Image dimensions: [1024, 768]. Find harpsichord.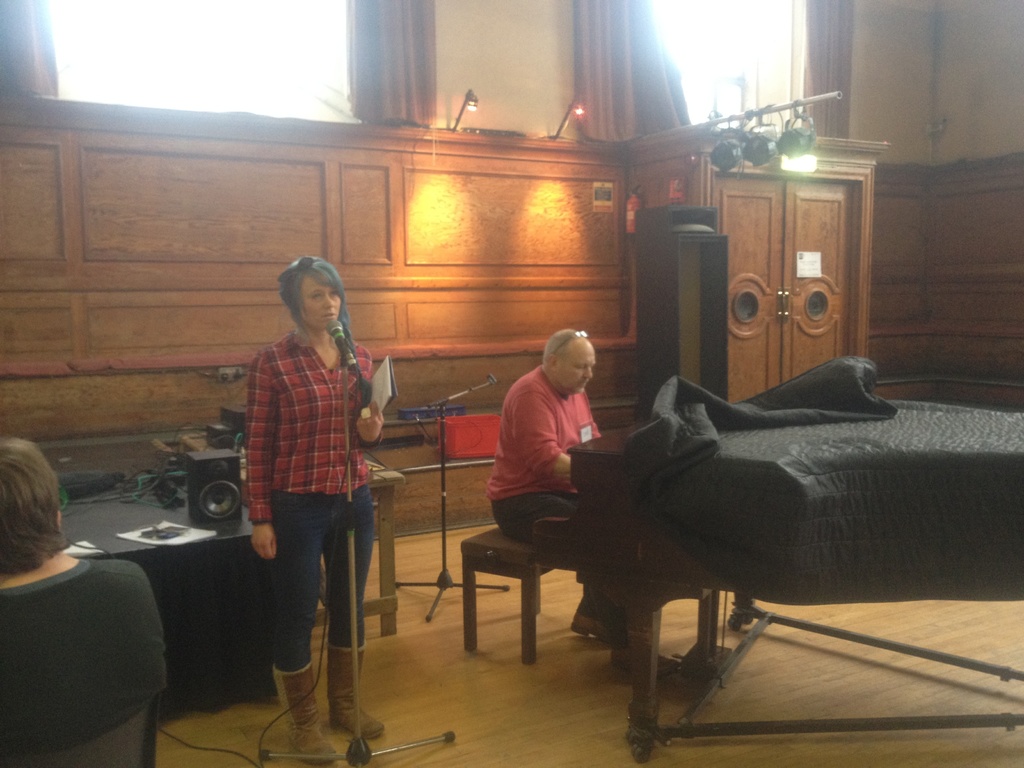
528/394/1023/763.
